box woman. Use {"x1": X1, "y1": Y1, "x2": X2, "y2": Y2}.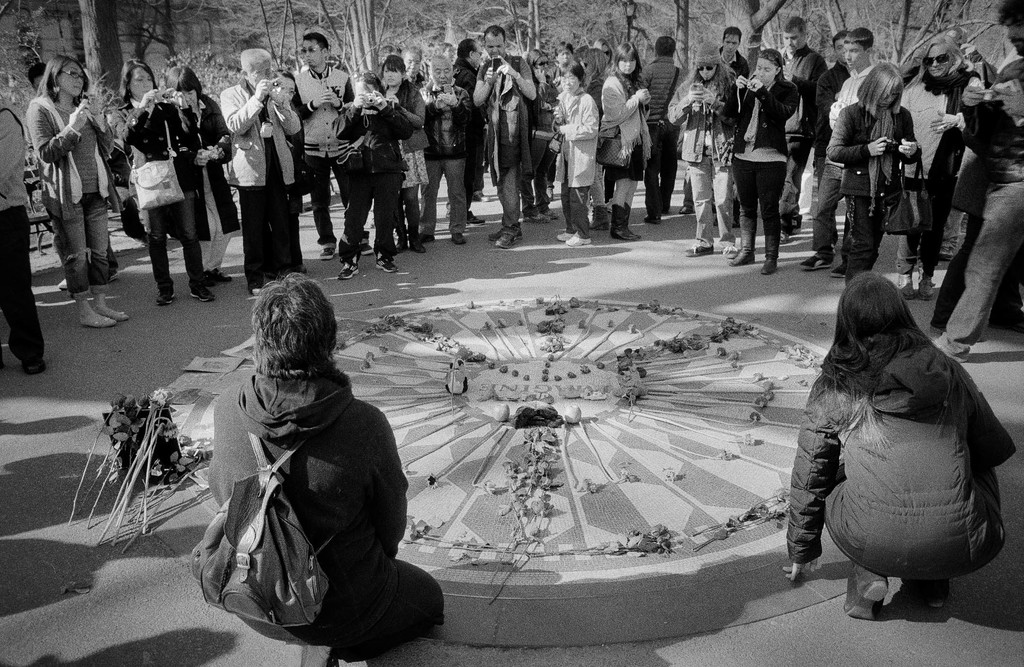
{"x1": 105, "y1": 59, "x2": 216, "y2": 307}.
